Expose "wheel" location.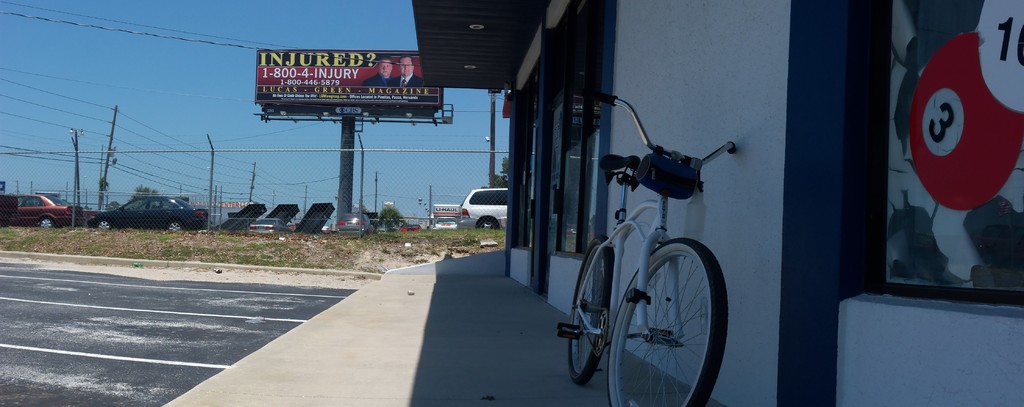
Exposed at l=477, t=218, r=500, b=229.
